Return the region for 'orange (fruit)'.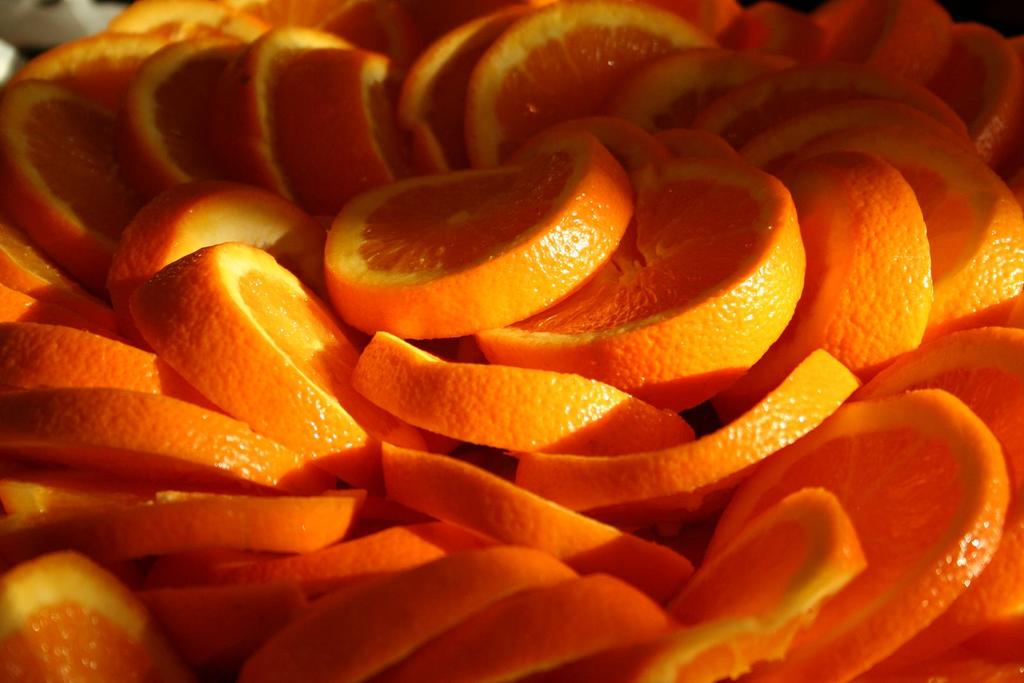
detection(766, 143, 927, 382).
